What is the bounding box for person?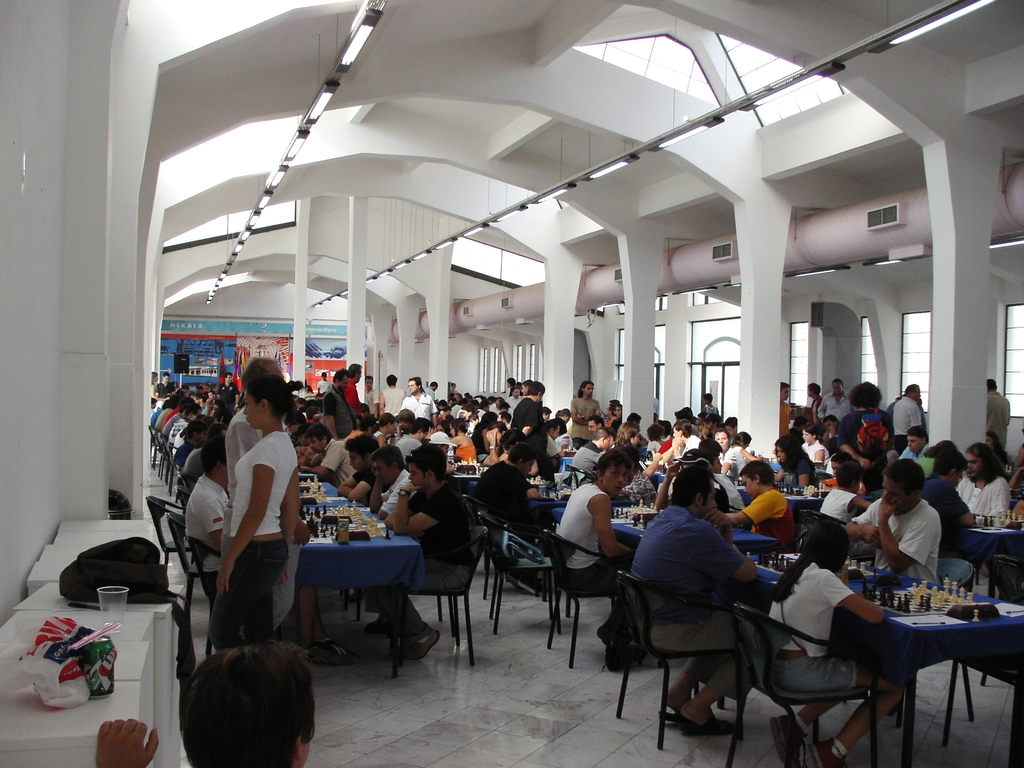
(628,465,765,737).
